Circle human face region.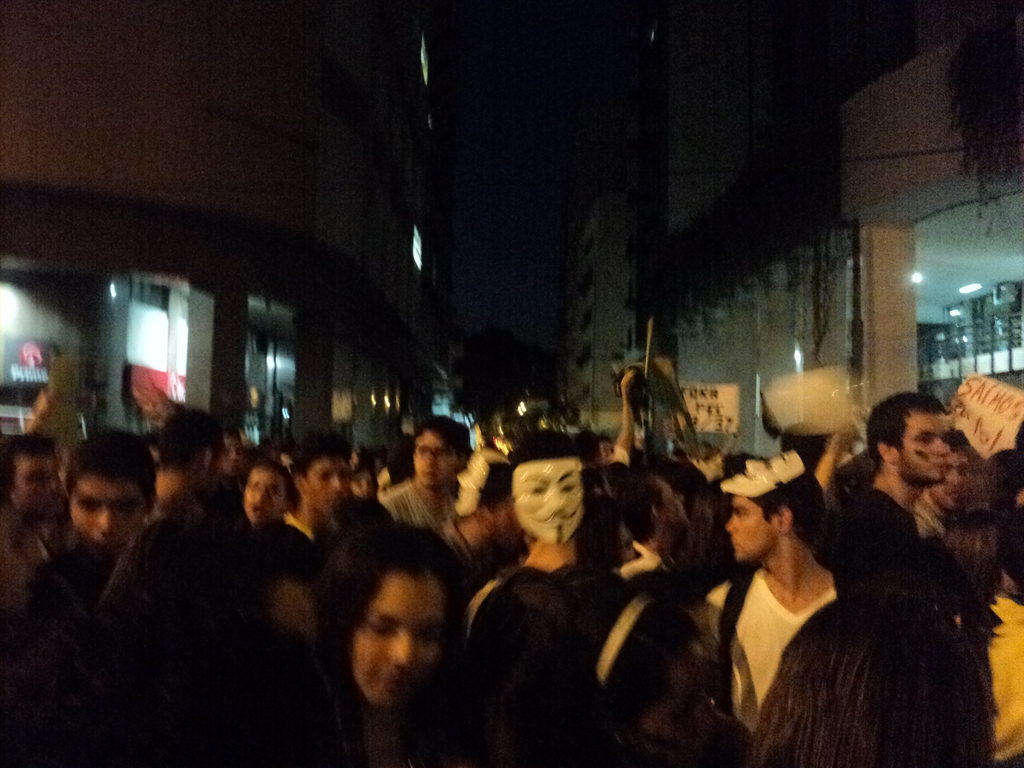
Region: box(413, 433, 456, 486).
